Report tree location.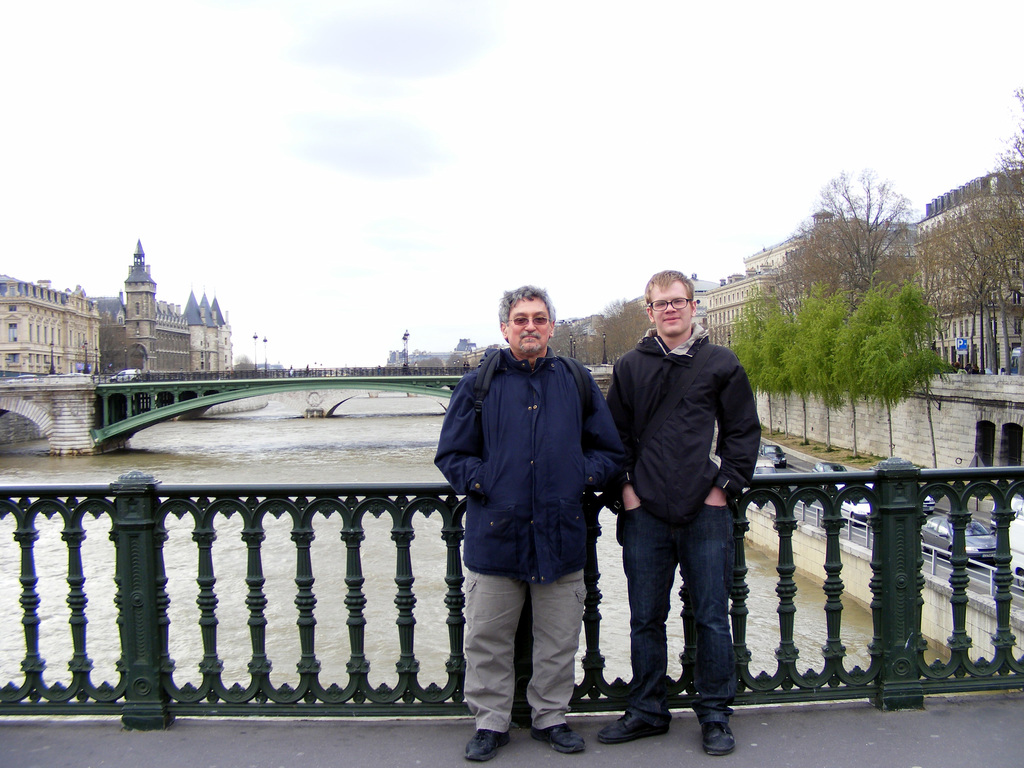
Report: x1=764, y1=166, x2=919, y2=315.
